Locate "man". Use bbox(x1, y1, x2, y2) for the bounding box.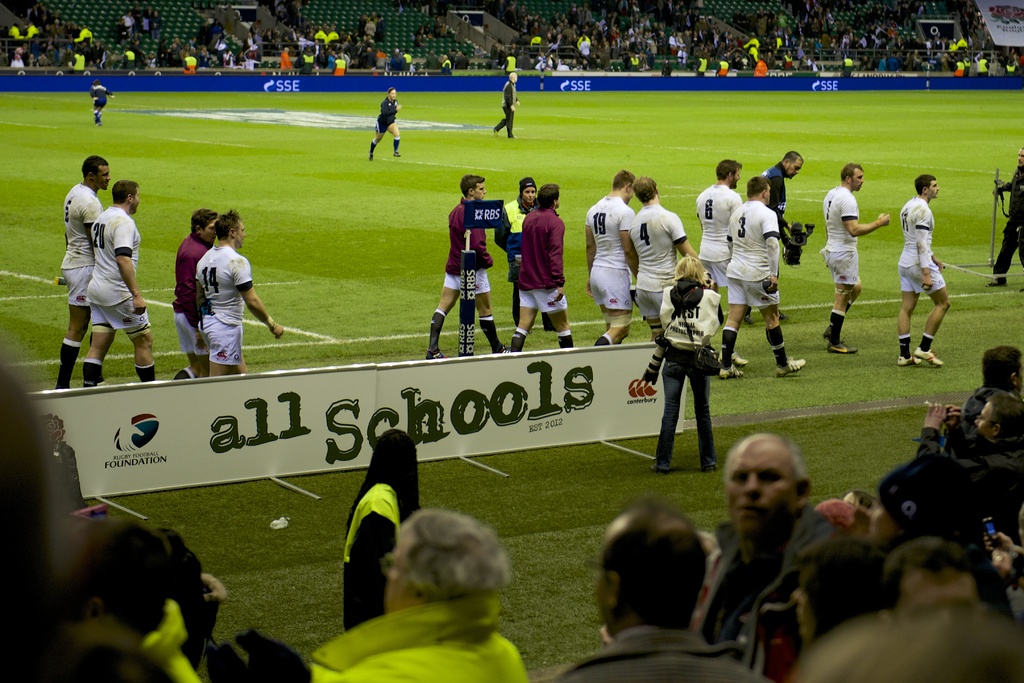
bbox(485, 173, 555, 334).
